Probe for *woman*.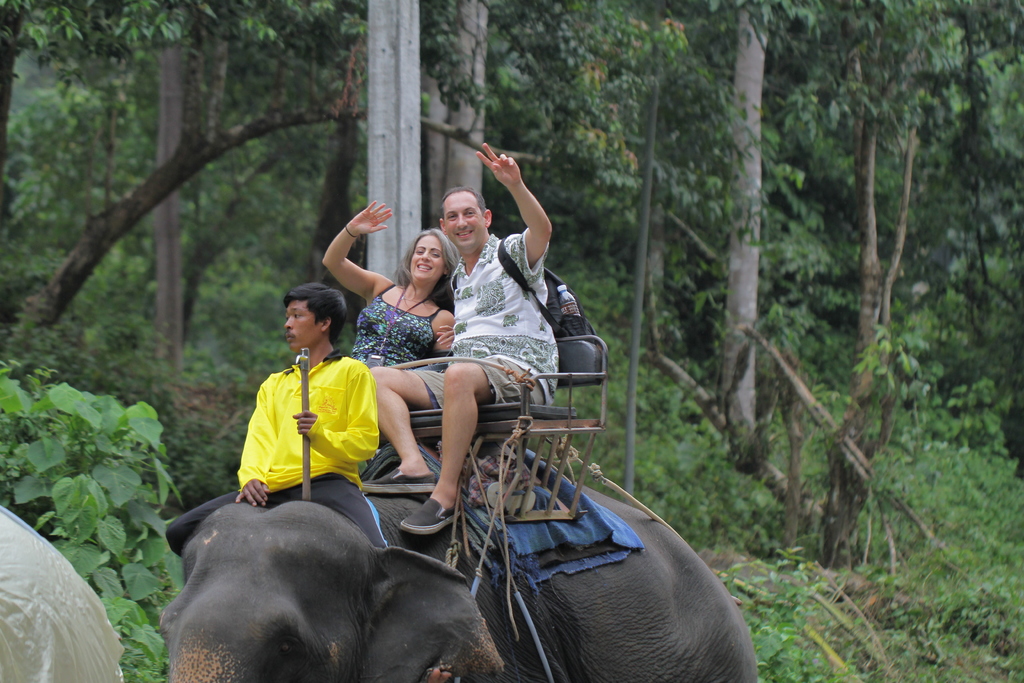
Probe result: select_region(321, 197, 454, 368).
